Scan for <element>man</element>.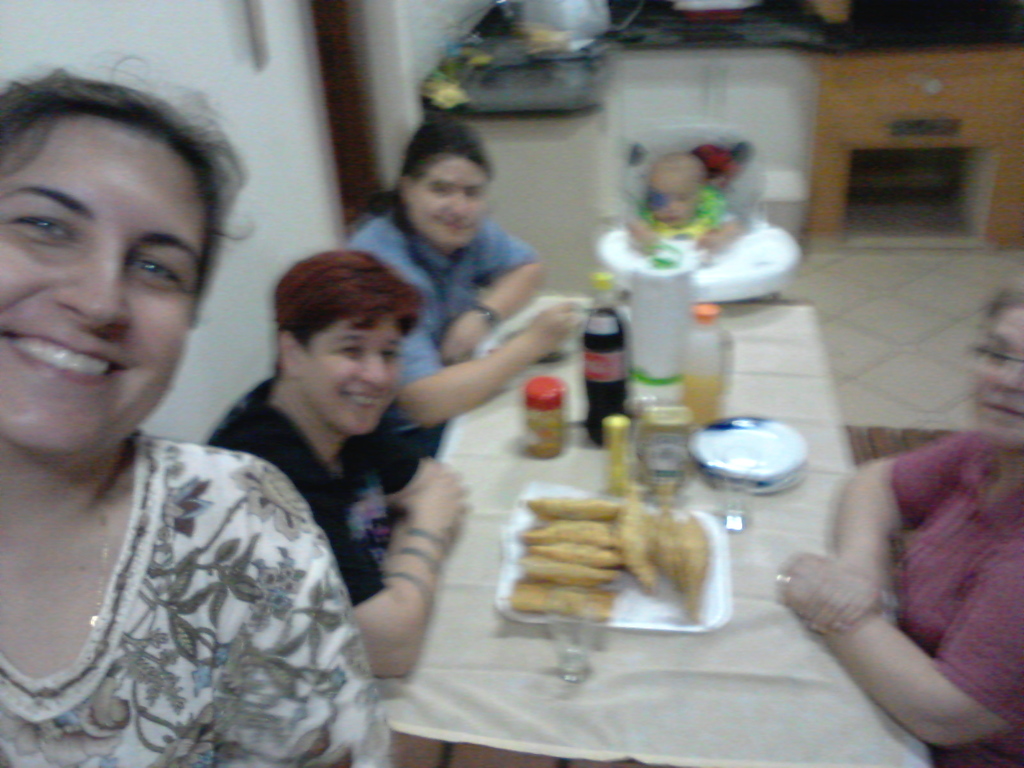
Scan result: <box>168,252,493,732</box>.
